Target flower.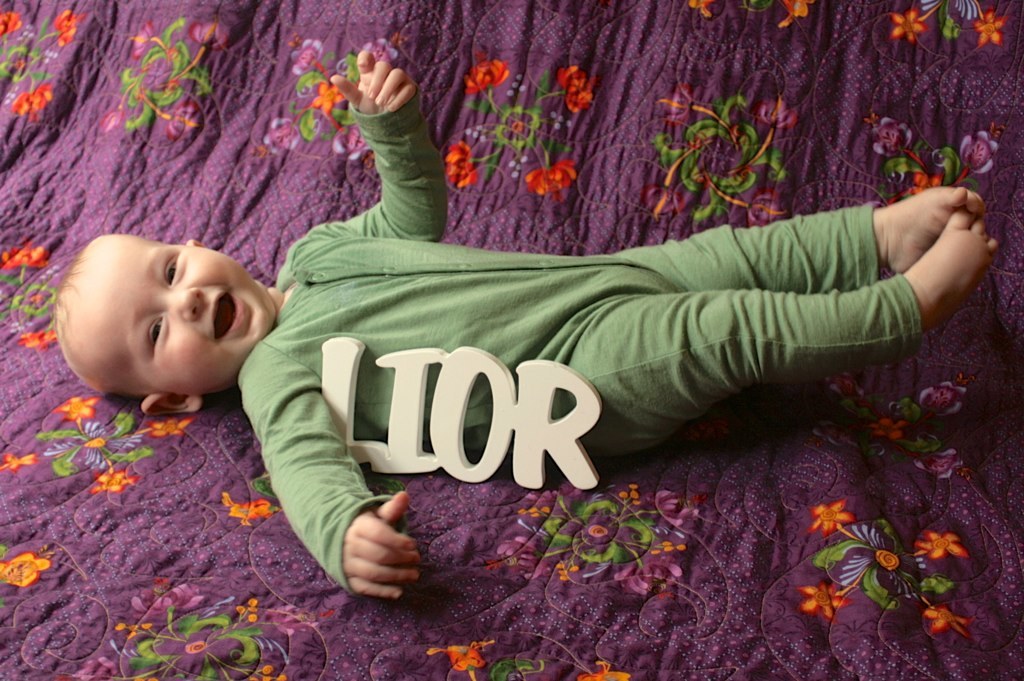
Target region: <bbox>0, 551, 42, 590</bbox>.
